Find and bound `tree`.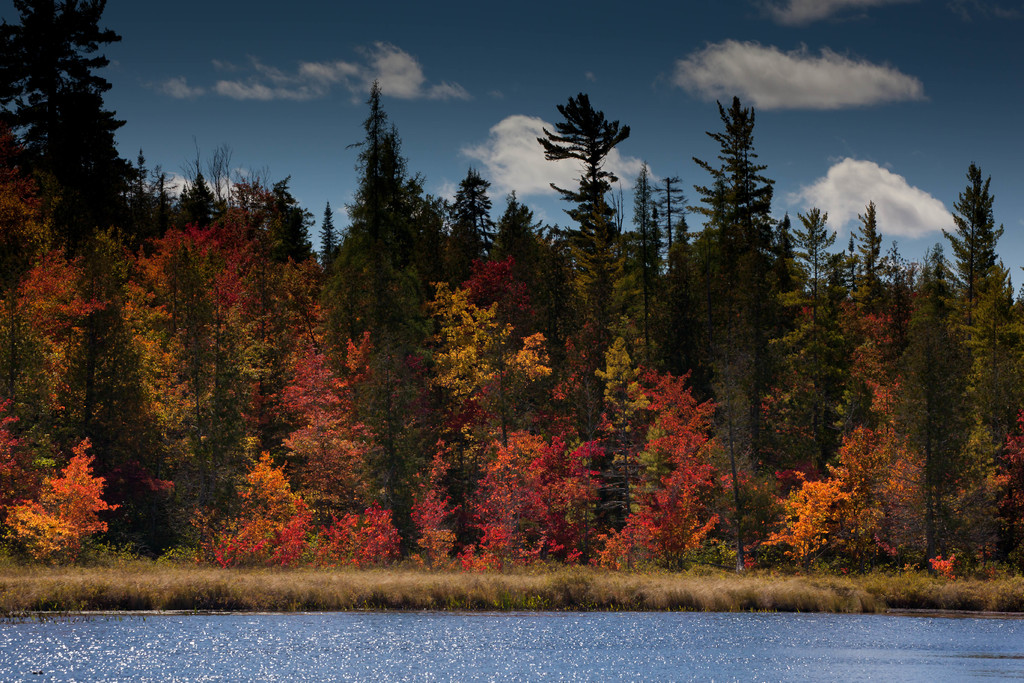
Bound: locate(538, 89, 640, 531).
